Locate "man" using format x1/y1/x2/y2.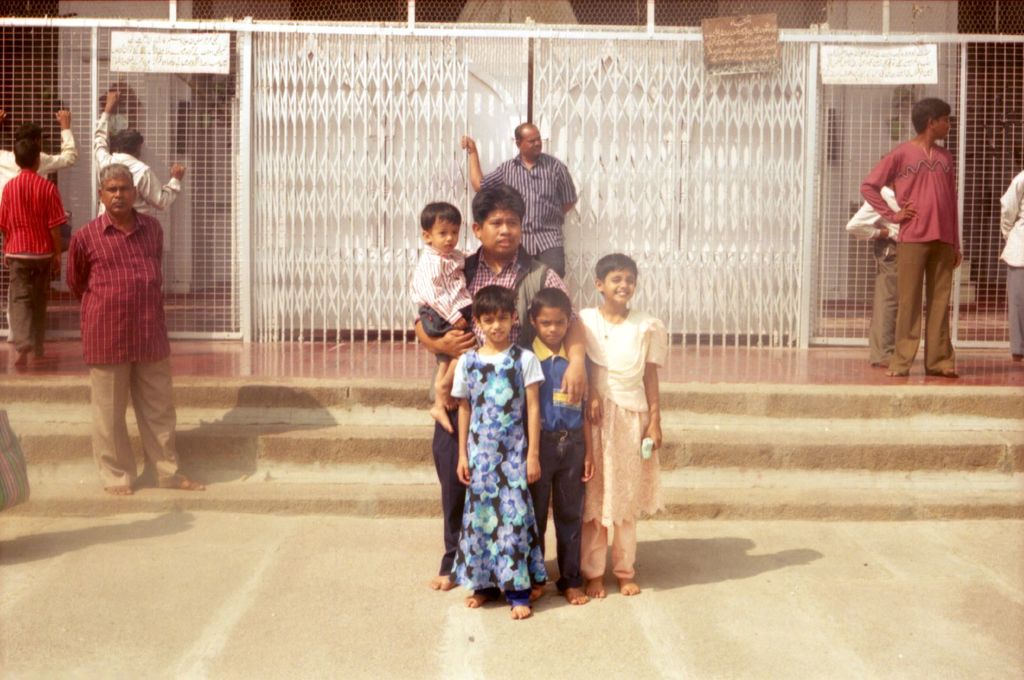
63/131/183/508.
